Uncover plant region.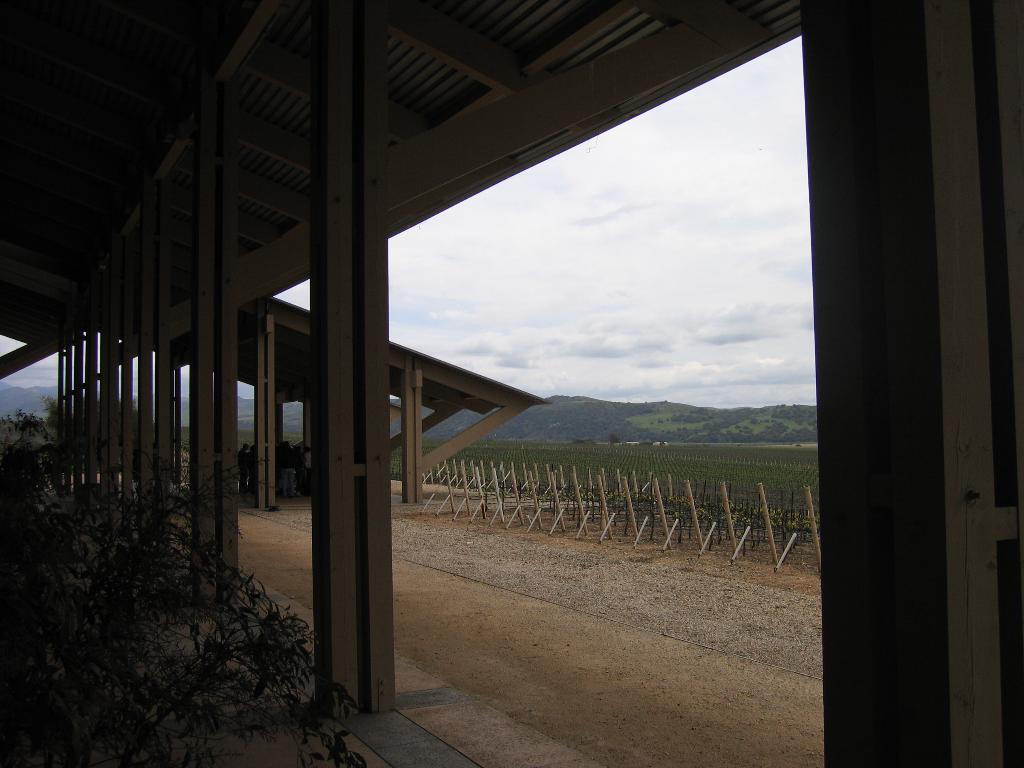
Uncovered: region(0, 409, 383, 765).
